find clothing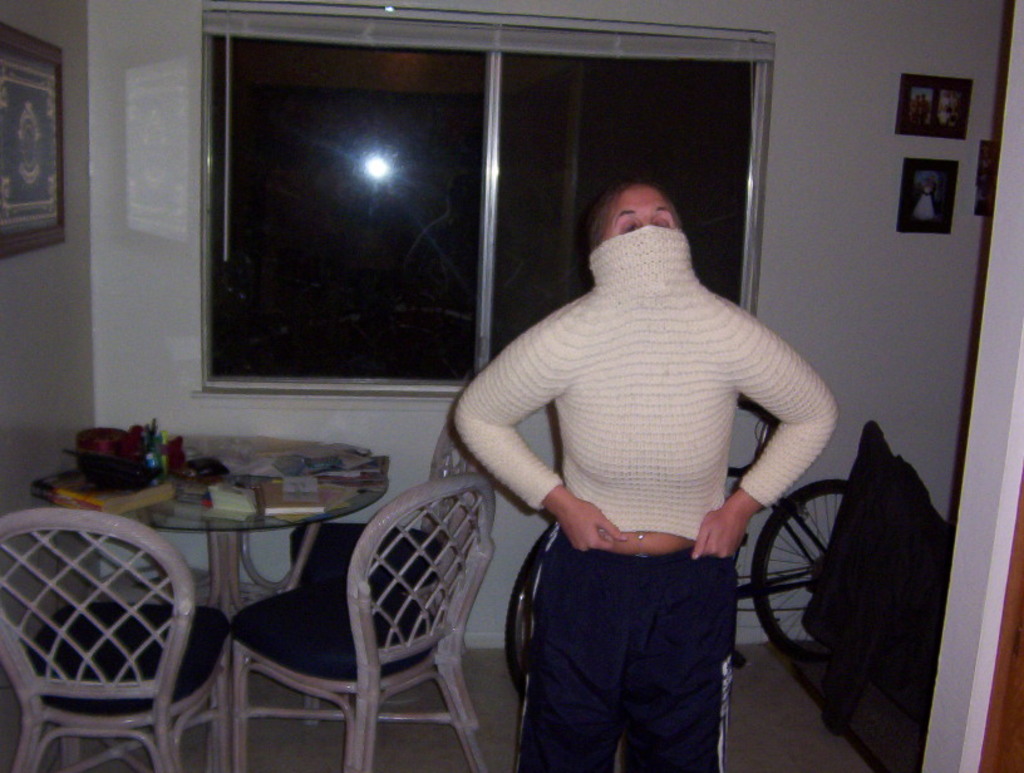
bbox=[479, 210, 798, 735]
